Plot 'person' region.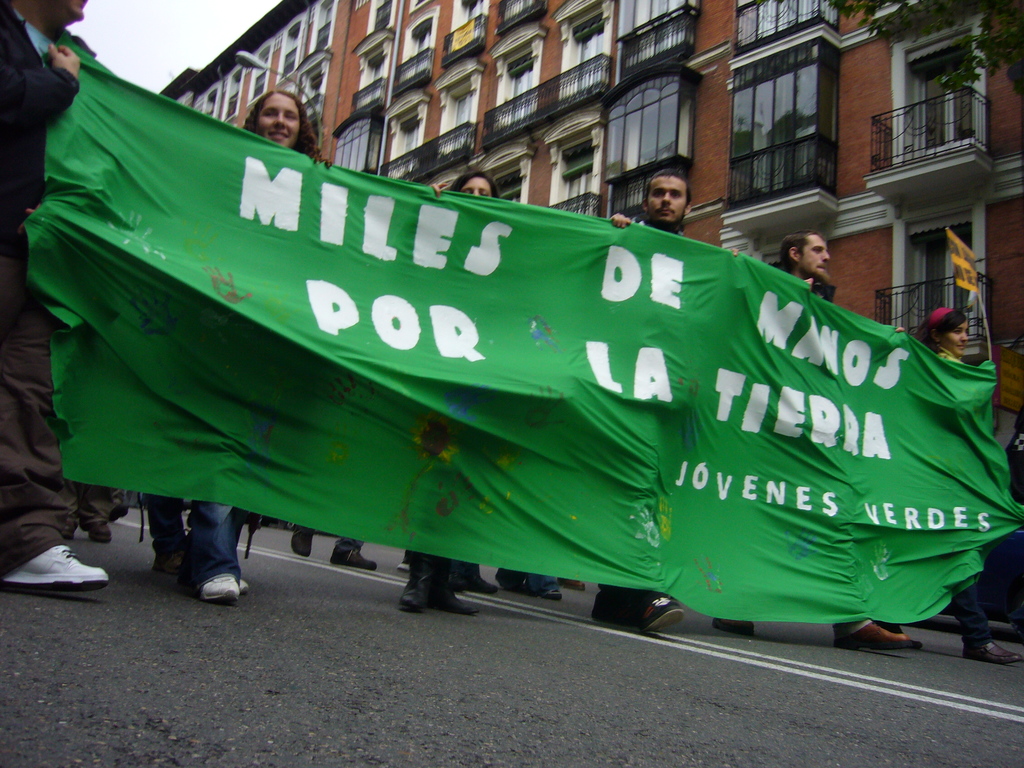
Plotted at detection(0, 0, 132, 598).
